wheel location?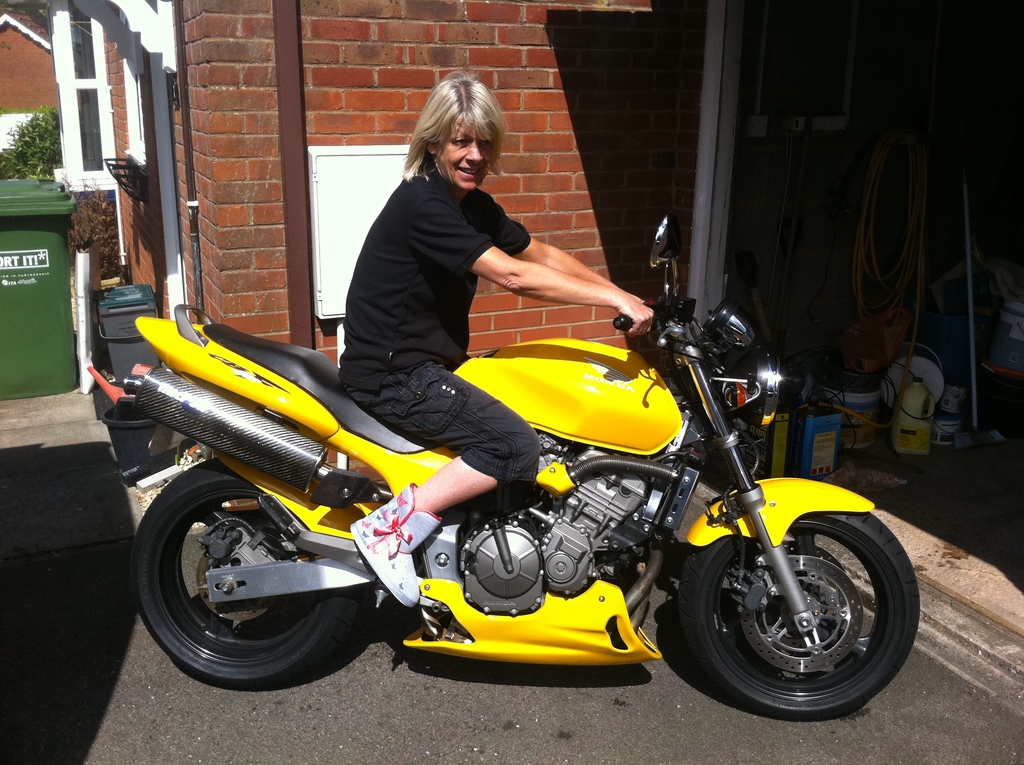
bbox(675, 507, 925, 721)
